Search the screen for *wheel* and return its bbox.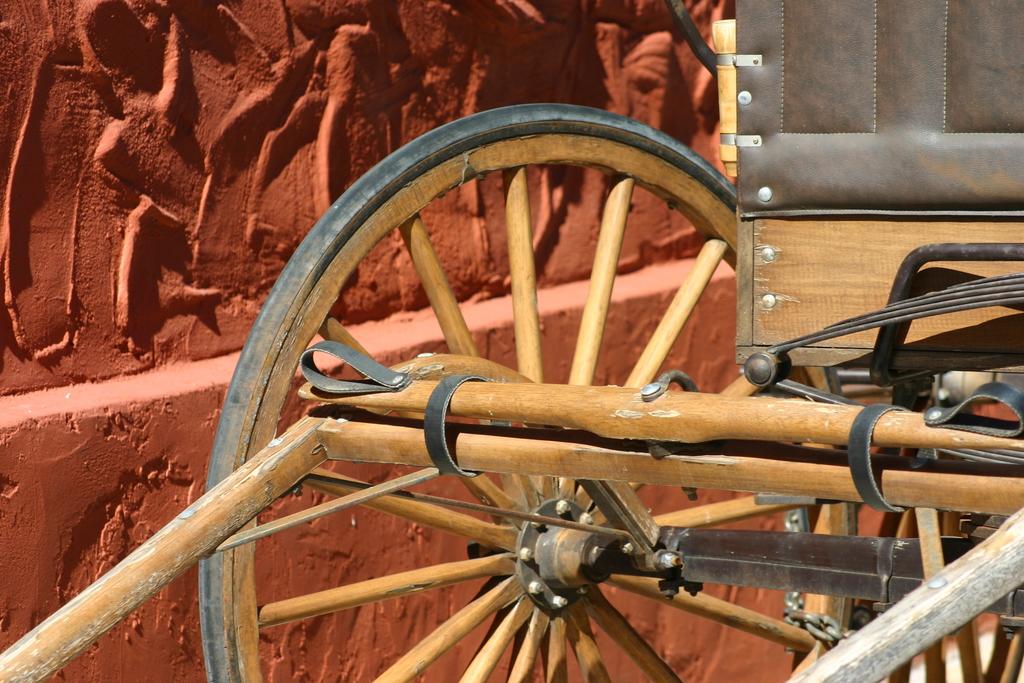
Found: <bbox>155, 154, 953, 636</bbox>.
